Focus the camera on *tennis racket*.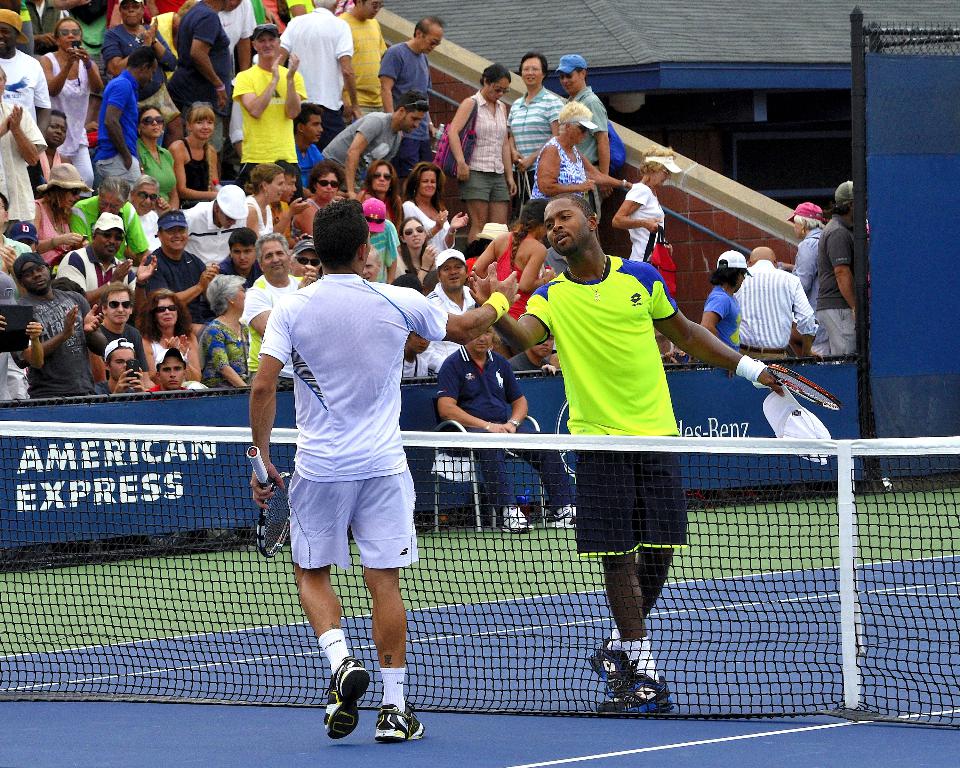
Focus region: (x1=749, y1=362, x2=845, y2=414).
